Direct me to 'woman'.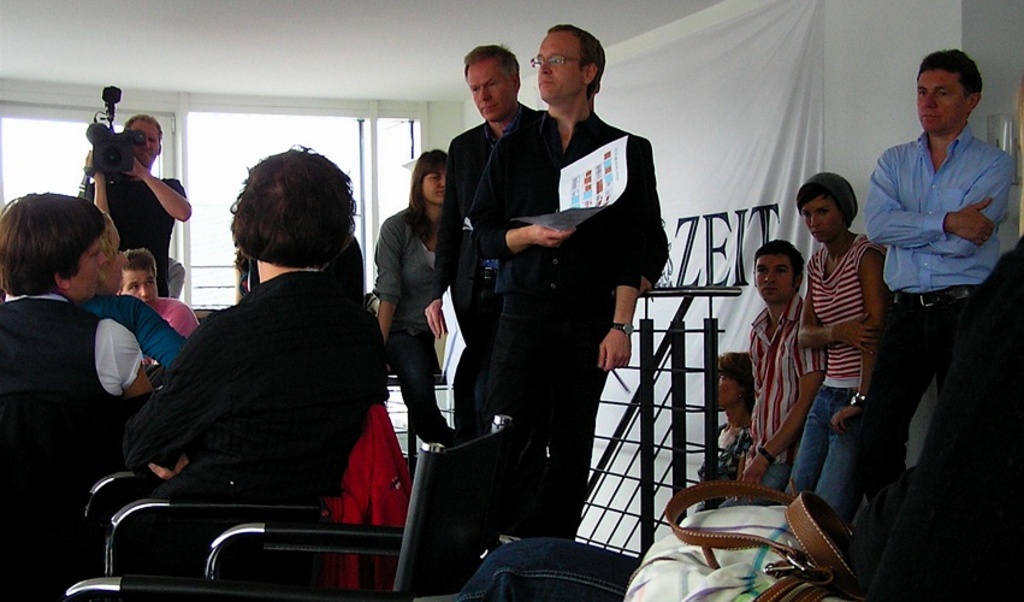
Direction: Rect(781, 170, 890, 527).
